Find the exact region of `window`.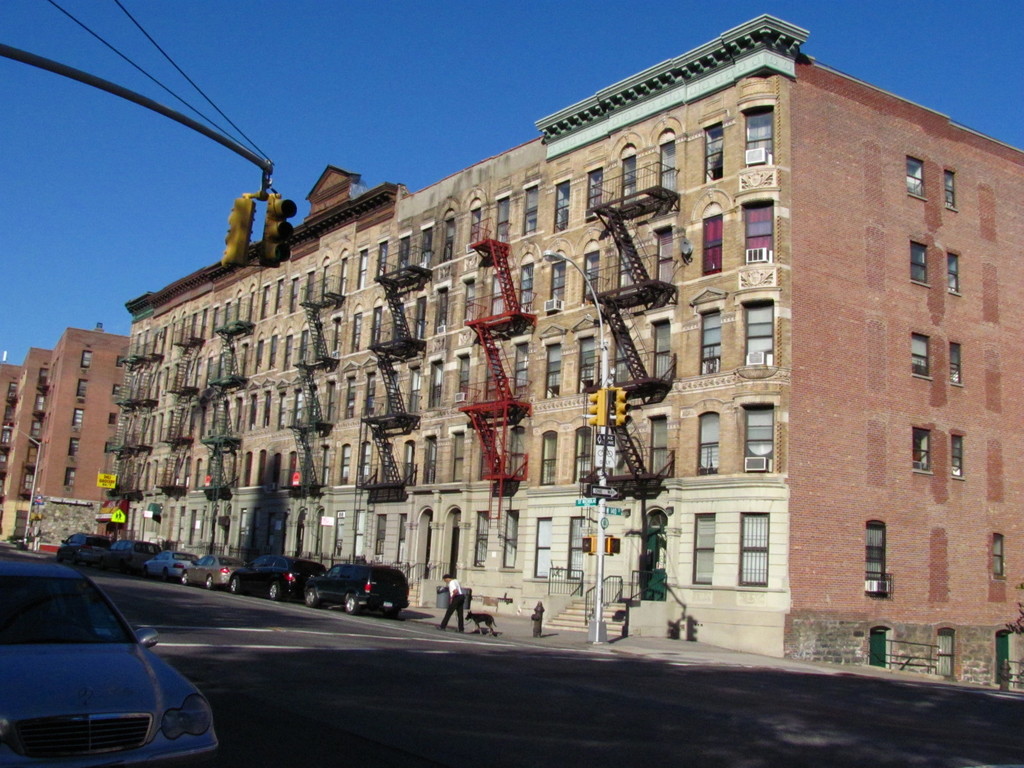
Exact region: [695, 515, 715, 583].
